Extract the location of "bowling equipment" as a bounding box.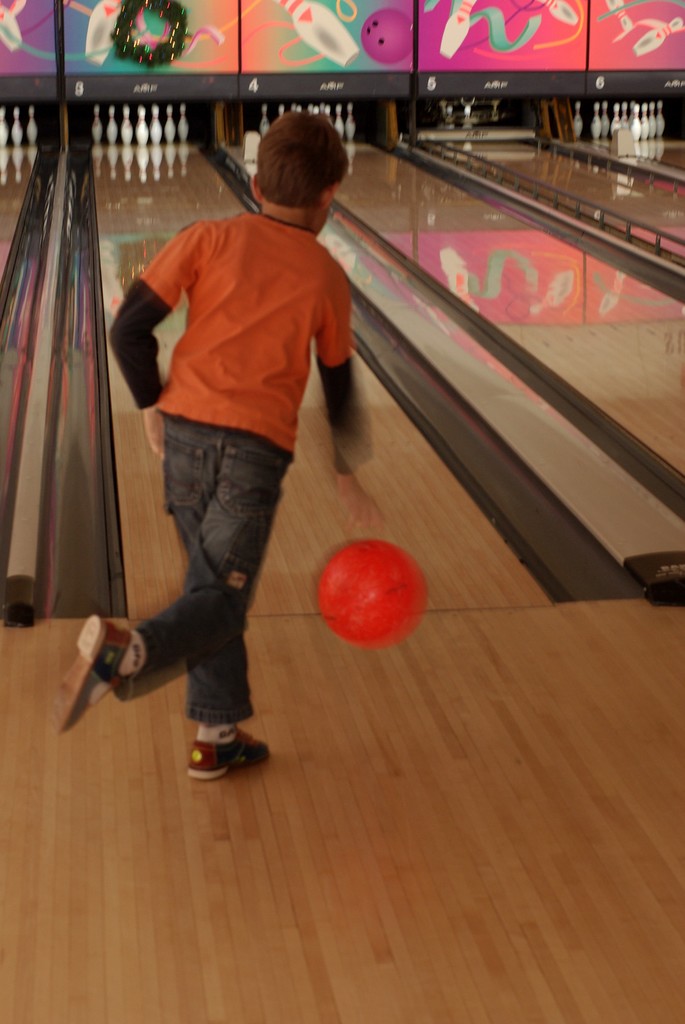
pyautogui.locateOnScreen(122, 103, 135, 143).
